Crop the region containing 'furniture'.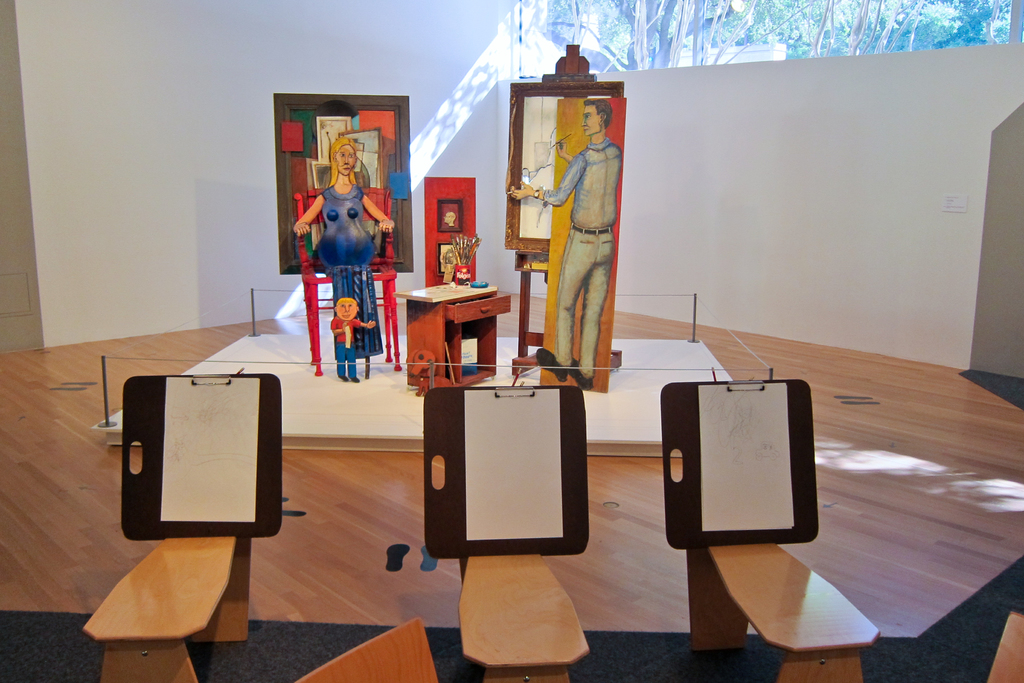
Crop region: [x1=0, y1=278, x2=1023, y2=682].
